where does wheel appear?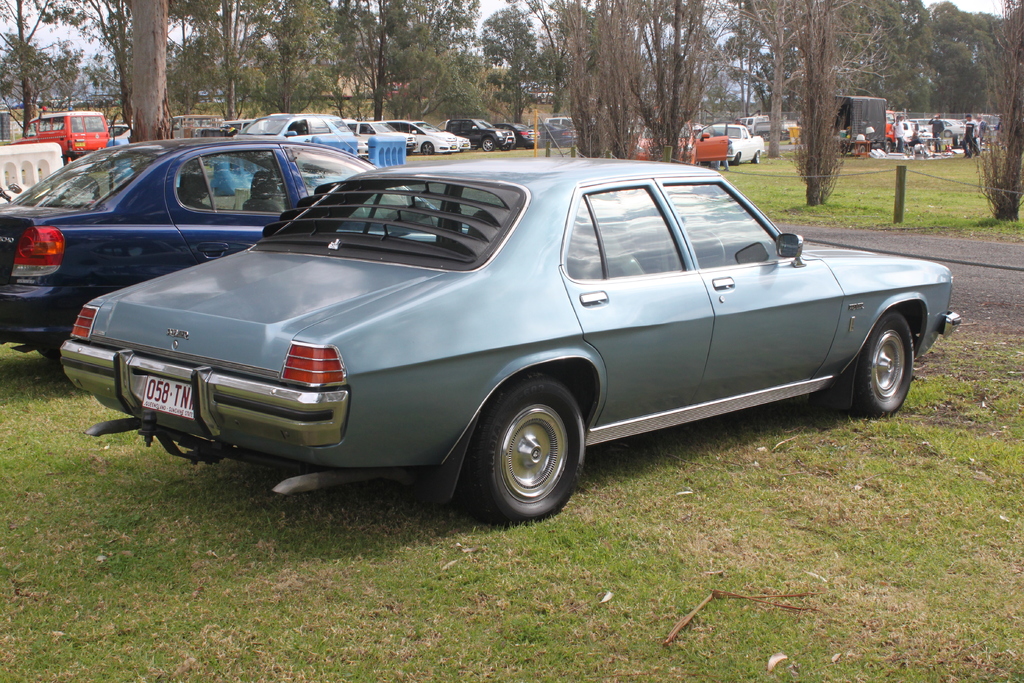
Appears at Rect(856, 311, 922, 414).
